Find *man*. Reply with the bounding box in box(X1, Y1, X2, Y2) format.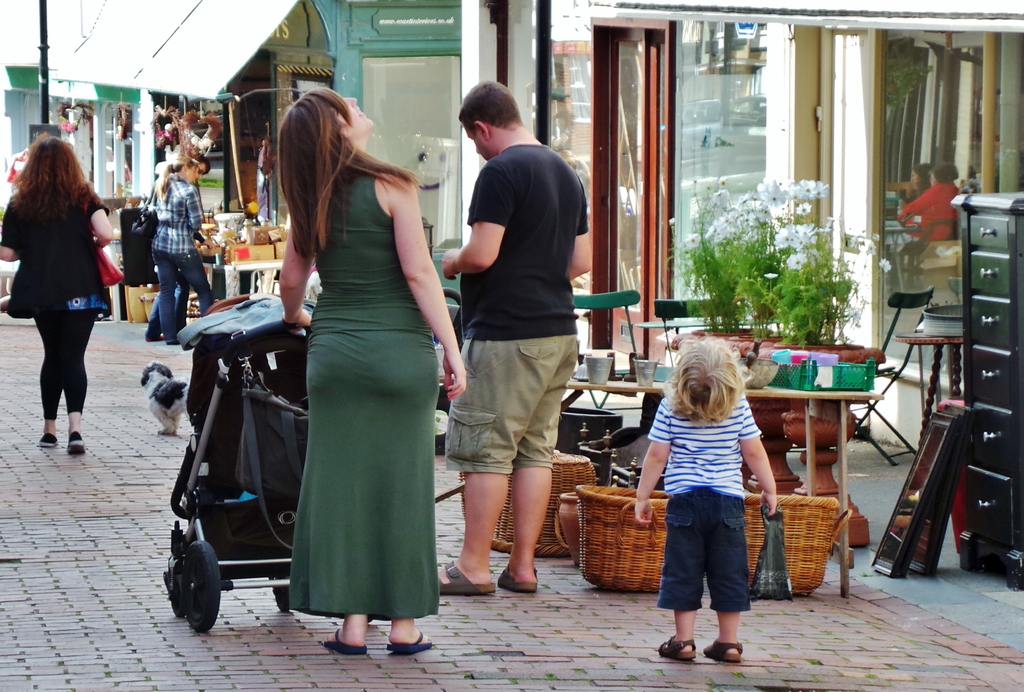
box(435, 94, 609, 602).
